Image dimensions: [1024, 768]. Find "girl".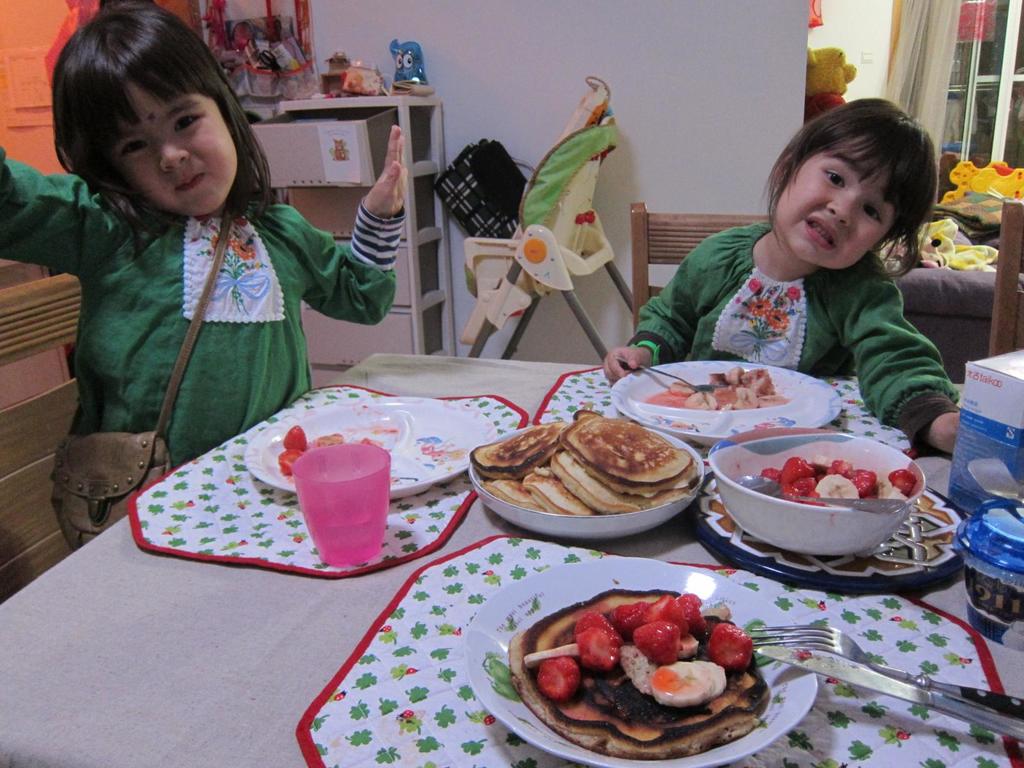
602/99/959/454.
